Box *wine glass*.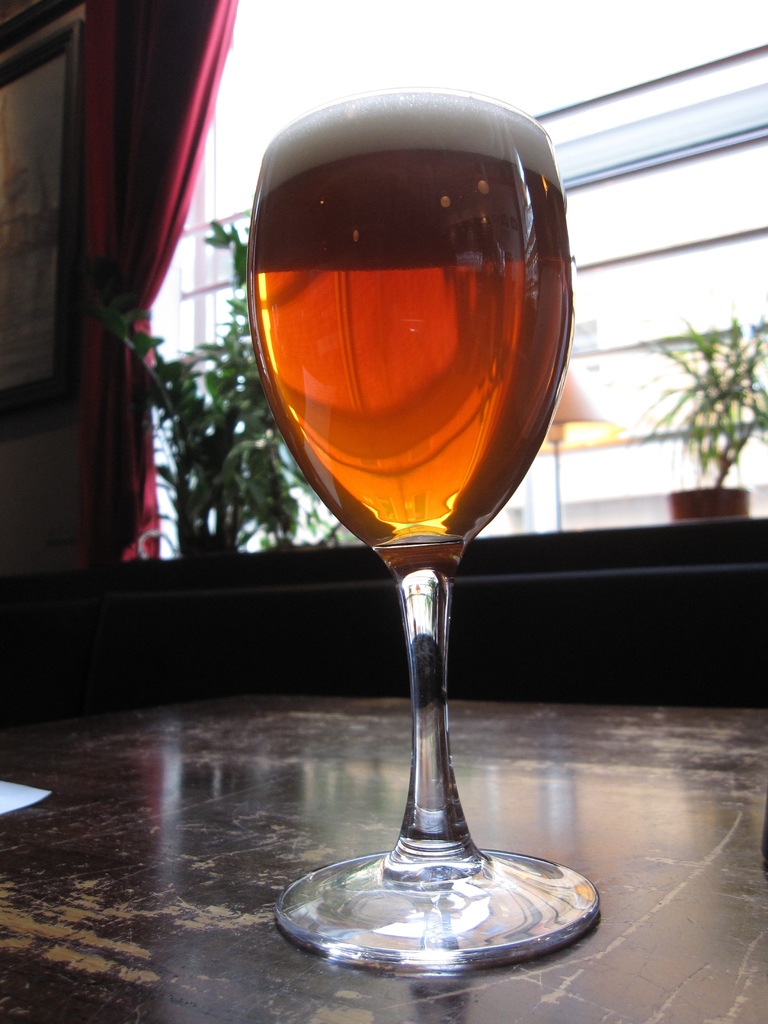
l=242, t=83, r=604, b=973.
